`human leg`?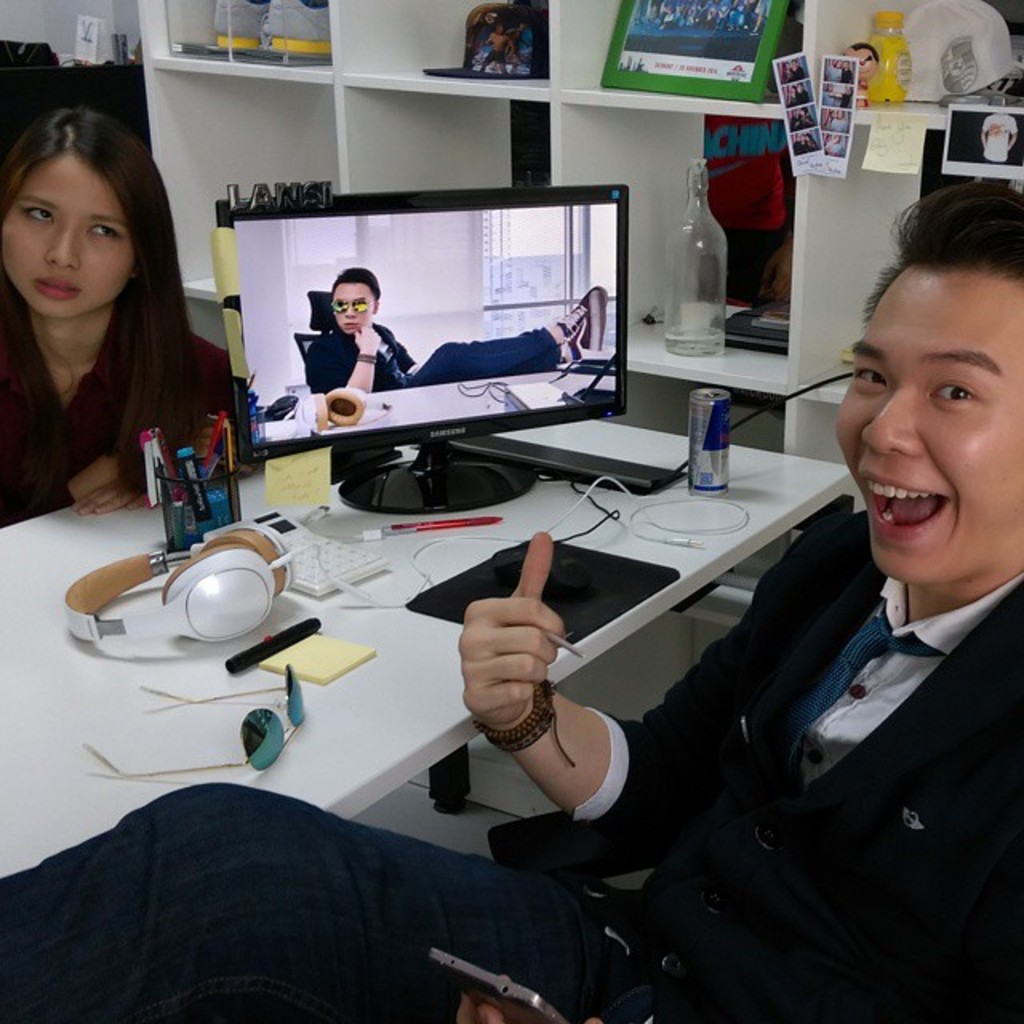
bbox(0, 787, 568, 1022)
